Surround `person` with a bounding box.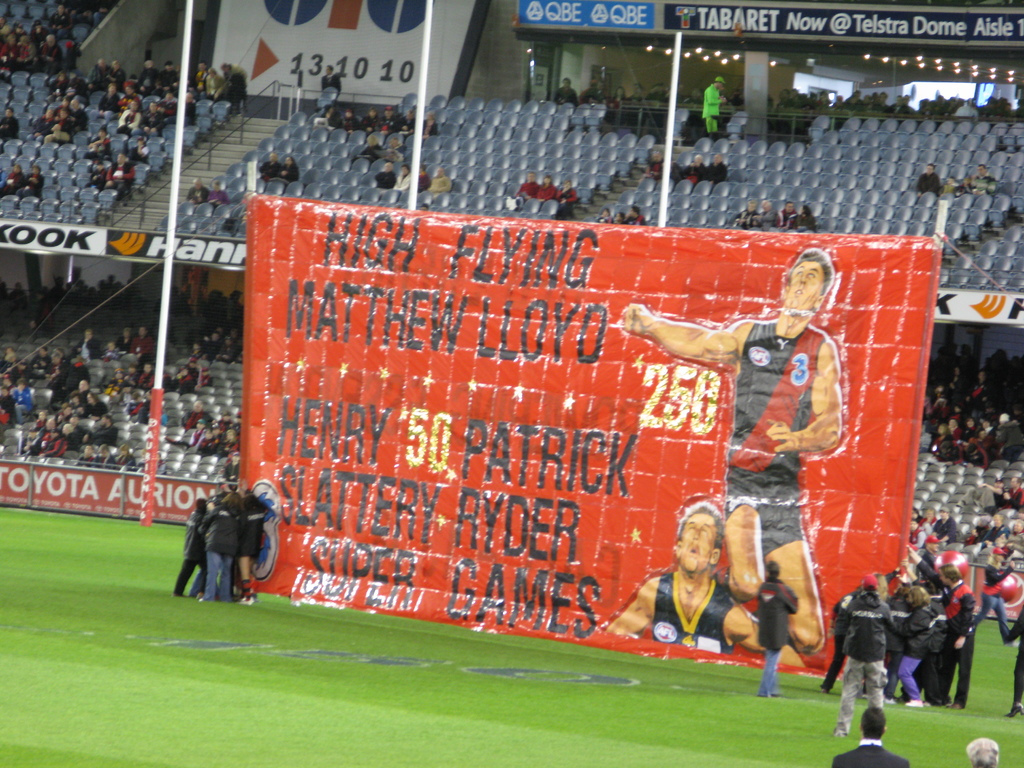
Rect(604, 500, 810, 667).
